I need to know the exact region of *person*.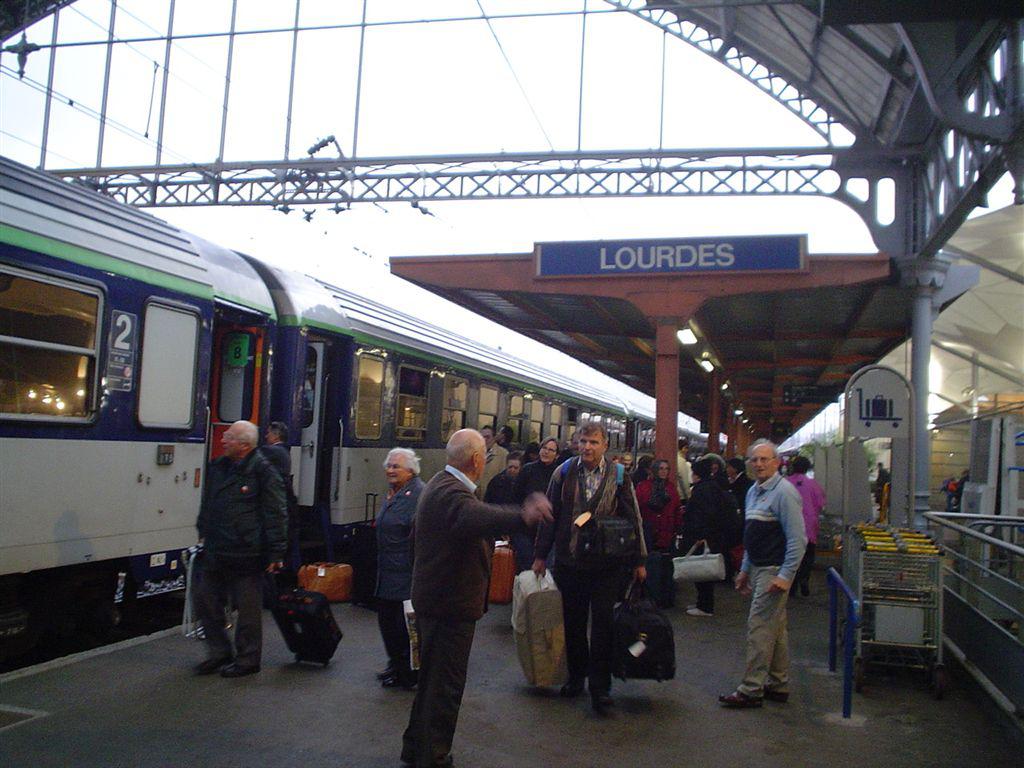
Region: 727 459 750 586.
